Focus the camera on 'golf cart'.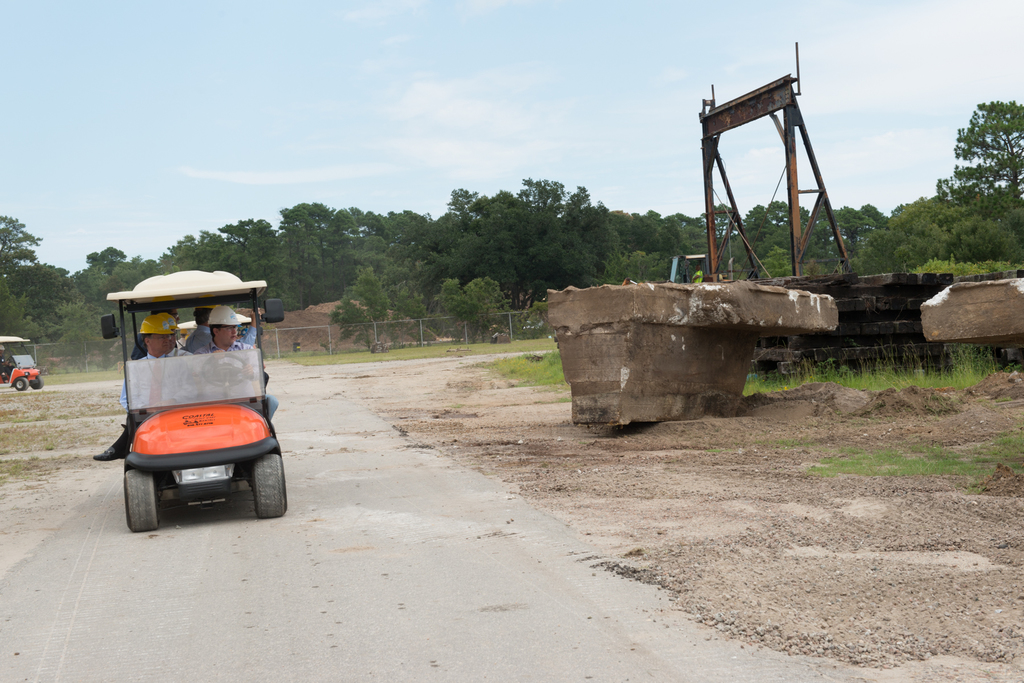
Focus region: (x1=0, y1=334, x2=47, y2=391).
